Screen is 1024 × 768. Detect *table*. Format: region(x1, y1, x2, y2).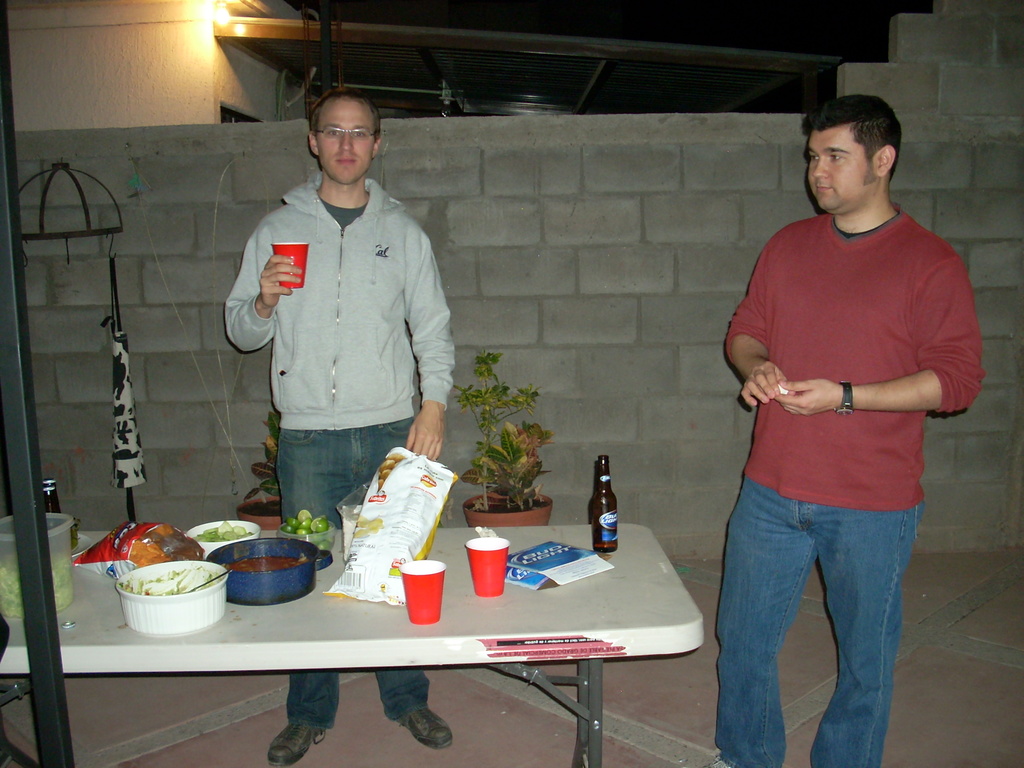
region(50, 502, 728, 747).
